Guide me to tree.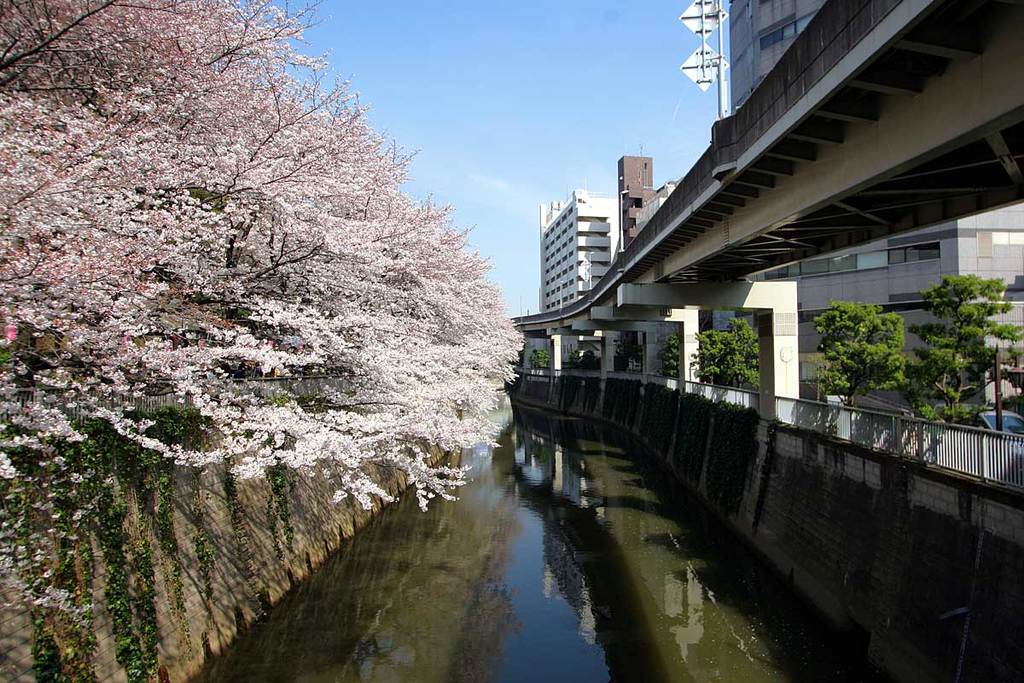
Guidance: [584, 355, 599, 371].
